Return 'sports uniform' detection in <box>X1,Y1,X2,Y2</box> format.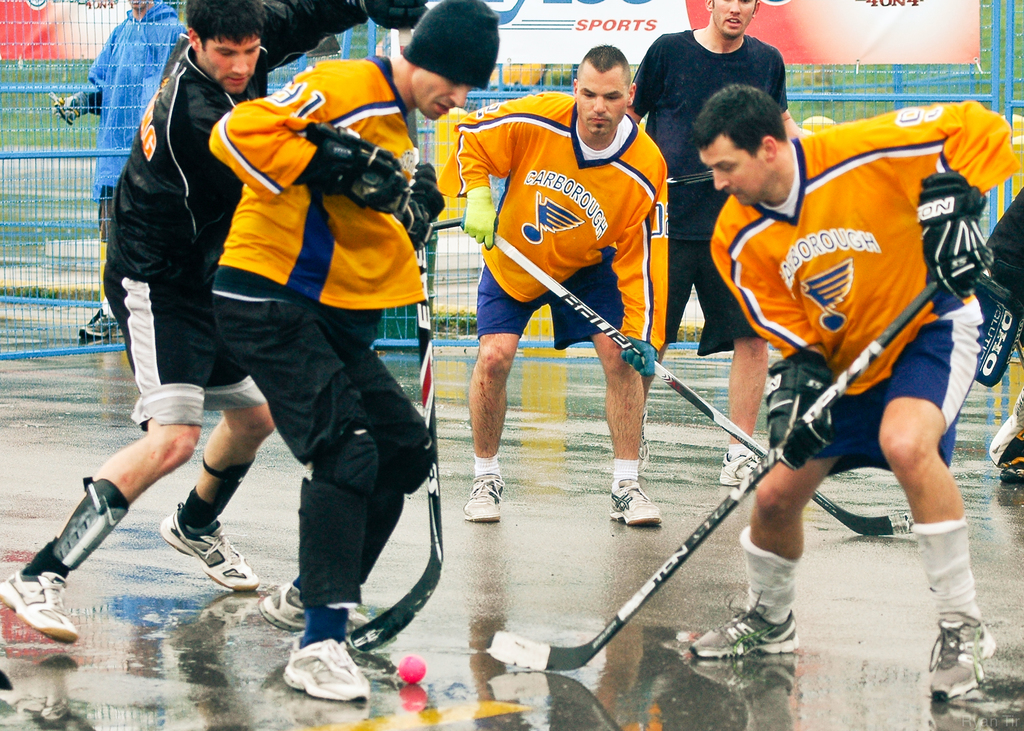
<box>451,87,667,529</box>.
